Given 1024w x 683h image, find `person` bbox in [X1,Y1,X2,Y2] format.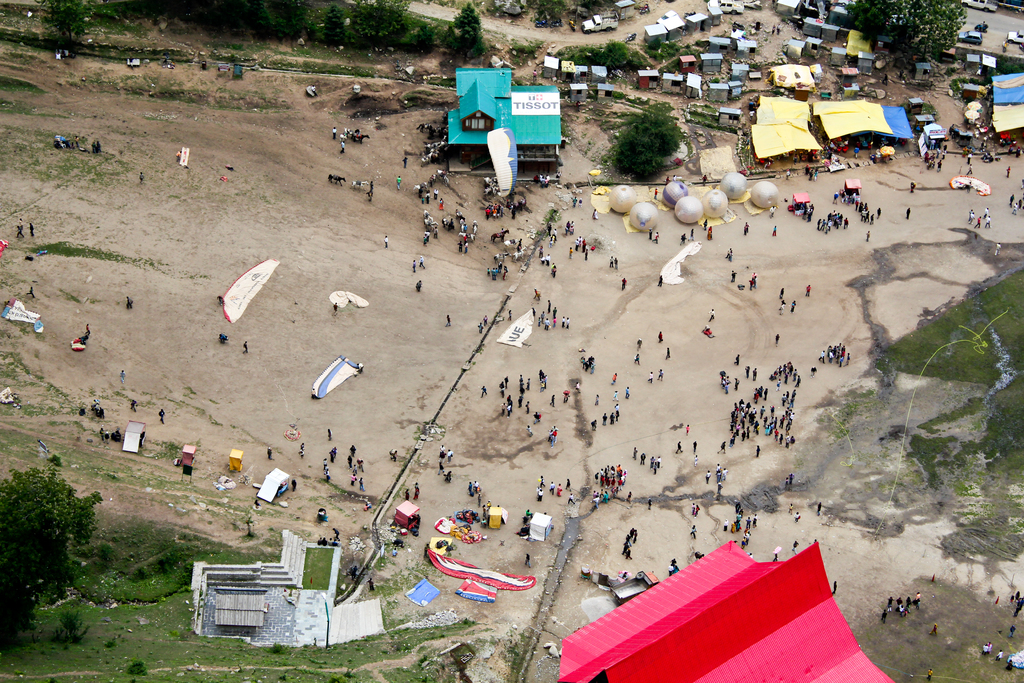
[400,157,408,169].
